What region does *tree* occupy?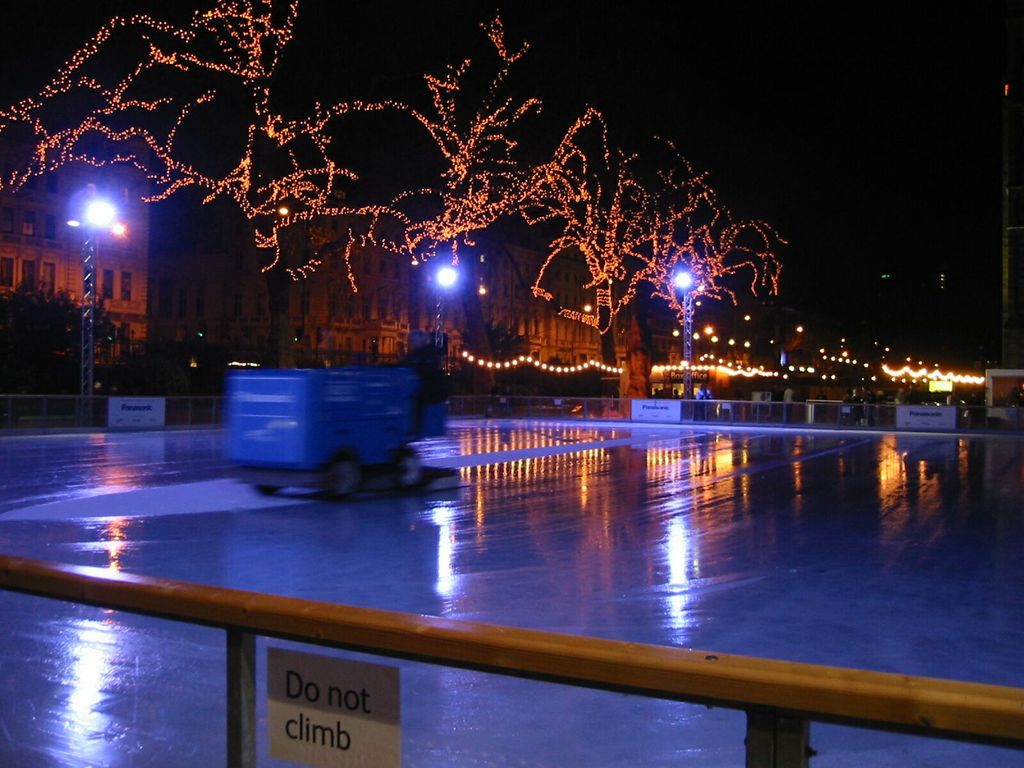
346 1 561 388.
